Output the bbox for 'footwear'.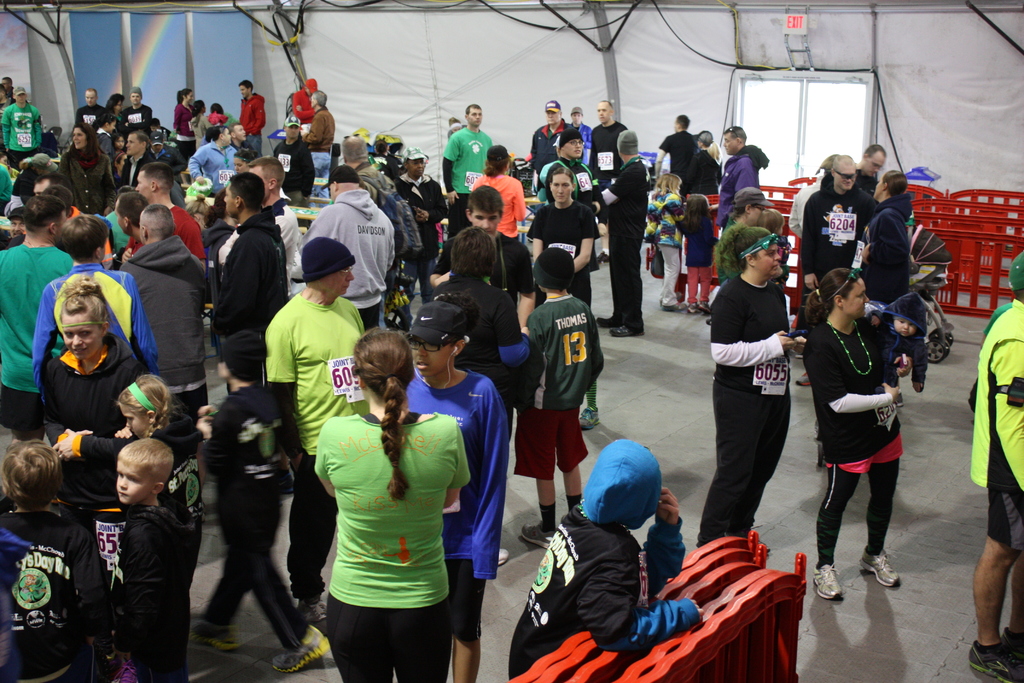
[x1=972, y1=637, x2=1023, y2=682].
